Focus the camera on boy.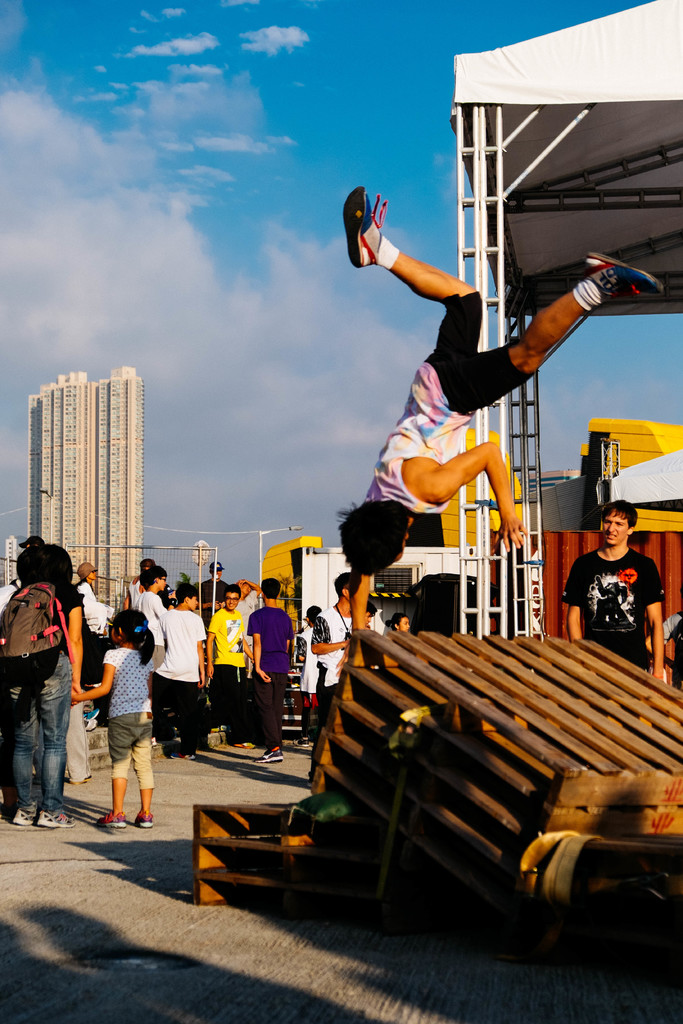
Focus region: bbox(567, 495, 669, 684).
